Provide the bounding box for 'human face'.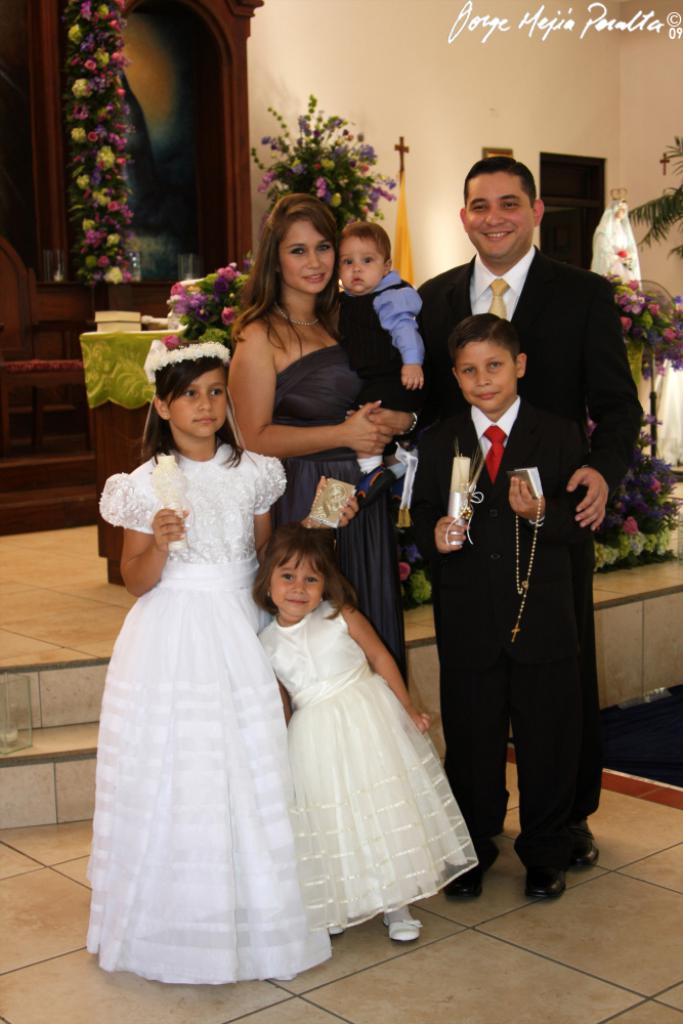
[281, 220, 330, 291].
